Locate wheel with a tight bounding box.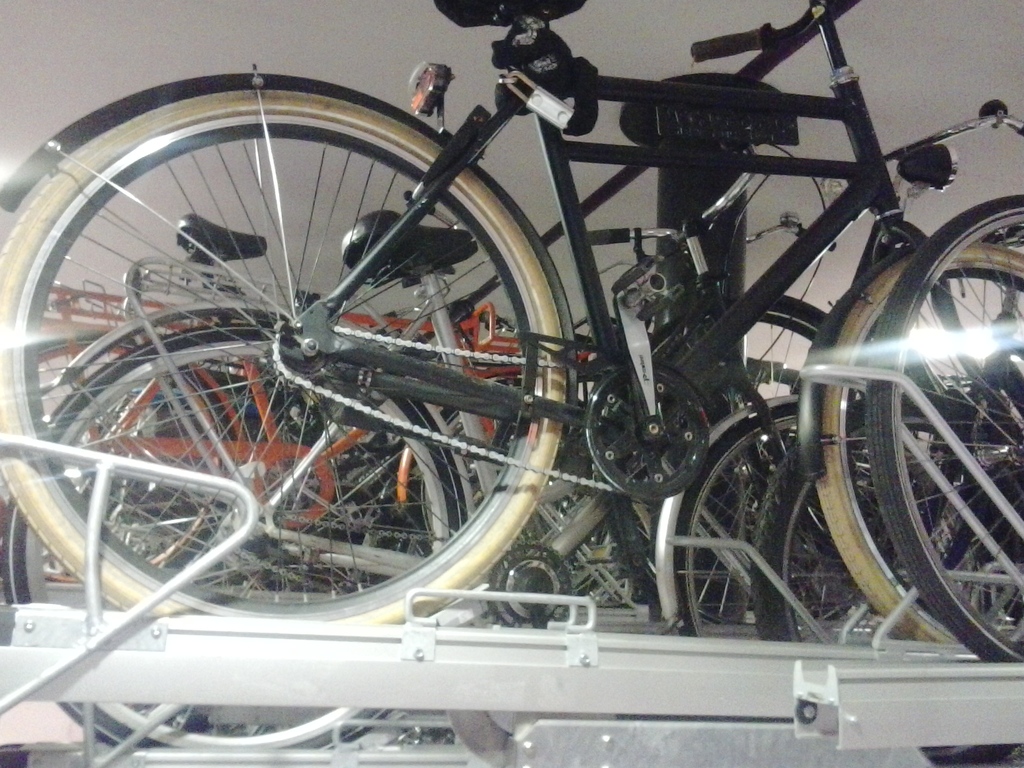
bbox=[796, 227, 1023, 662].
